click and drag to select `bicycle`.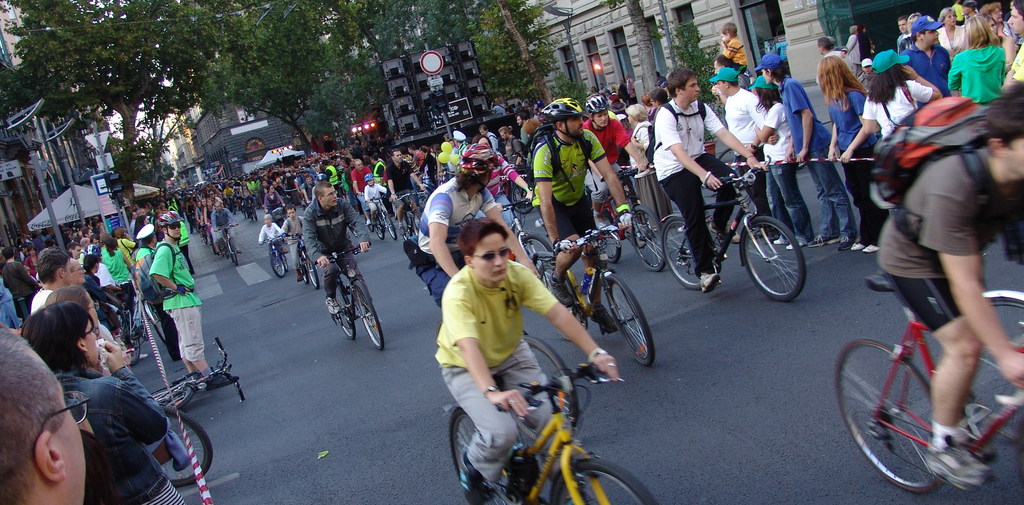
Selection: locate(836, 265, 1023, 495).
